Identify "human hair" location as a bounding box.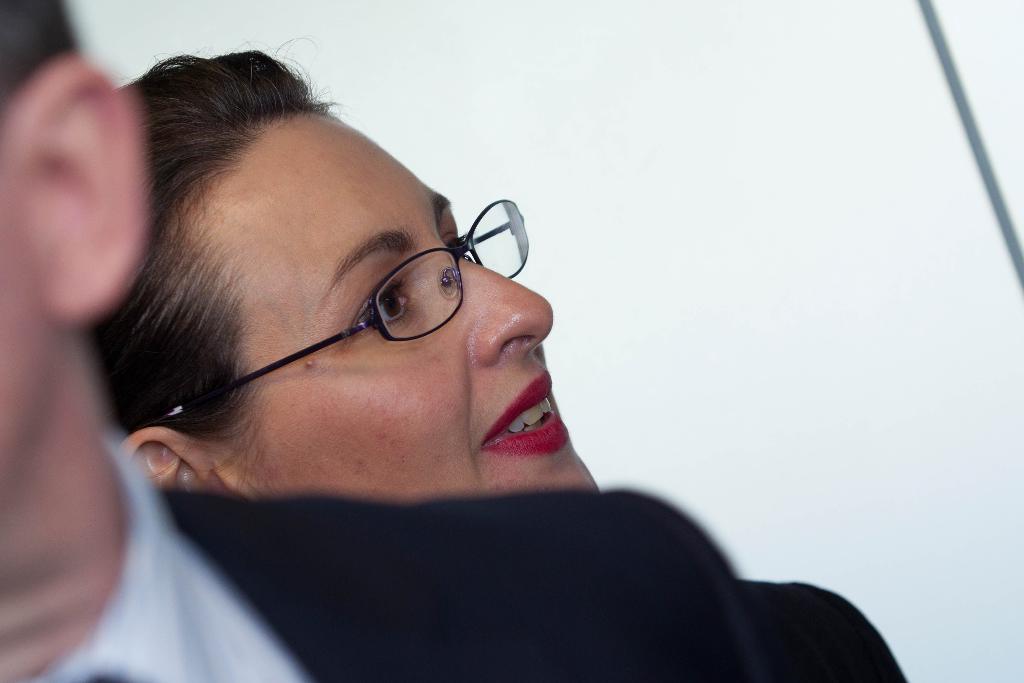
crop(0, 0, 84, 110).
